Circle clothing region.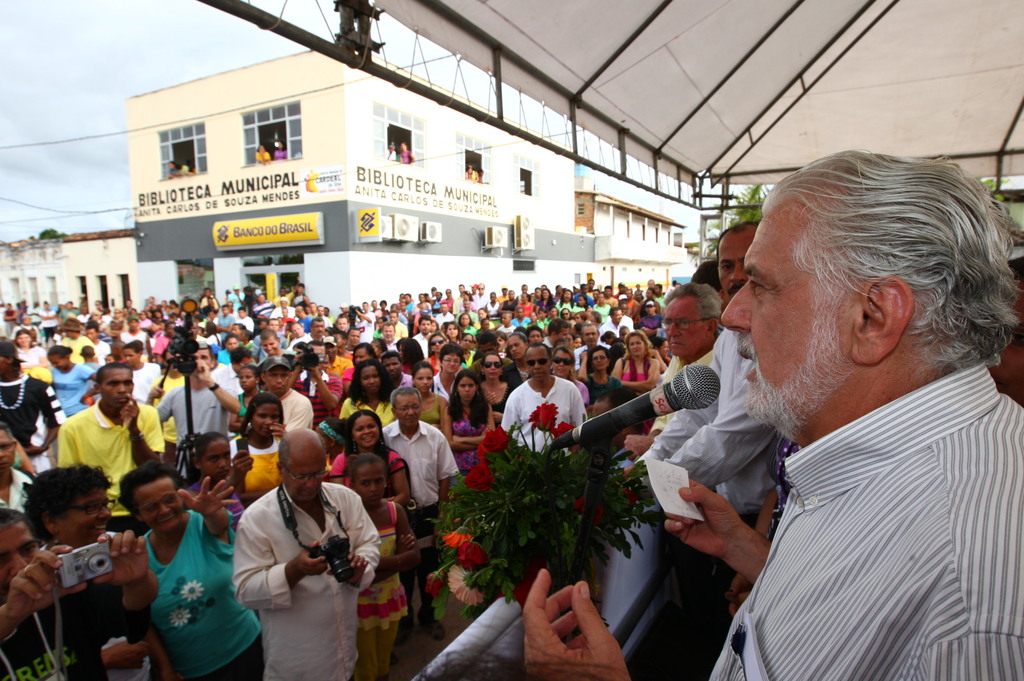
Region: bbox(620, 374, 652, 381).
